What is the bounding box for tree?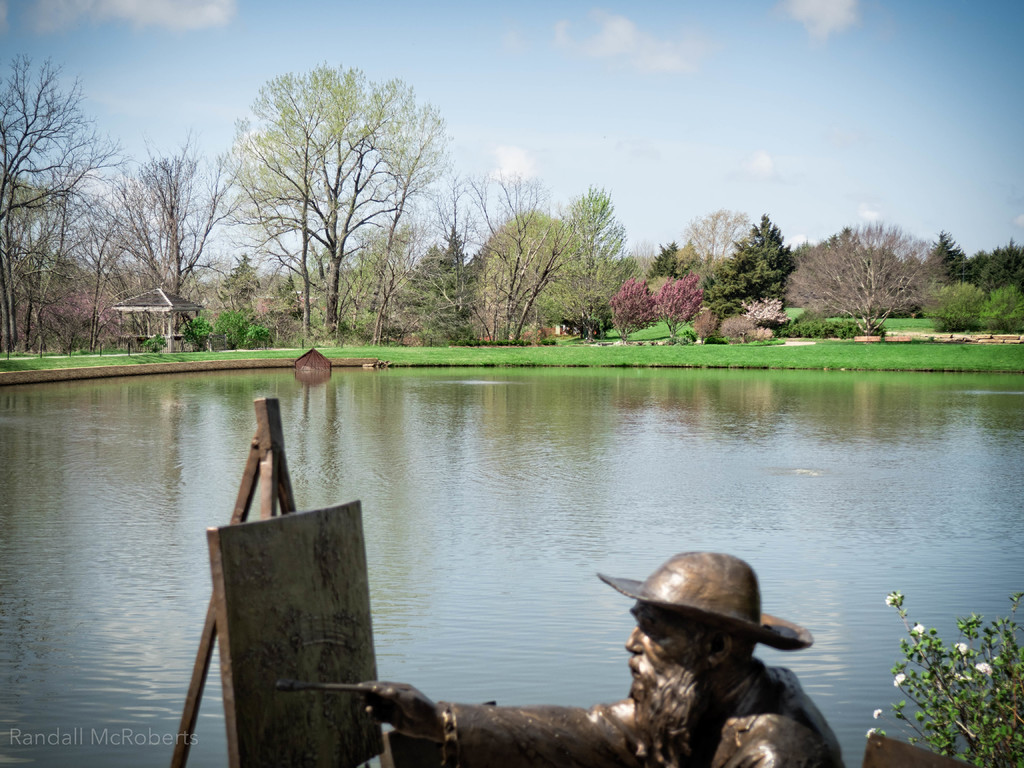
bbox(608, 269, 664, 346).
